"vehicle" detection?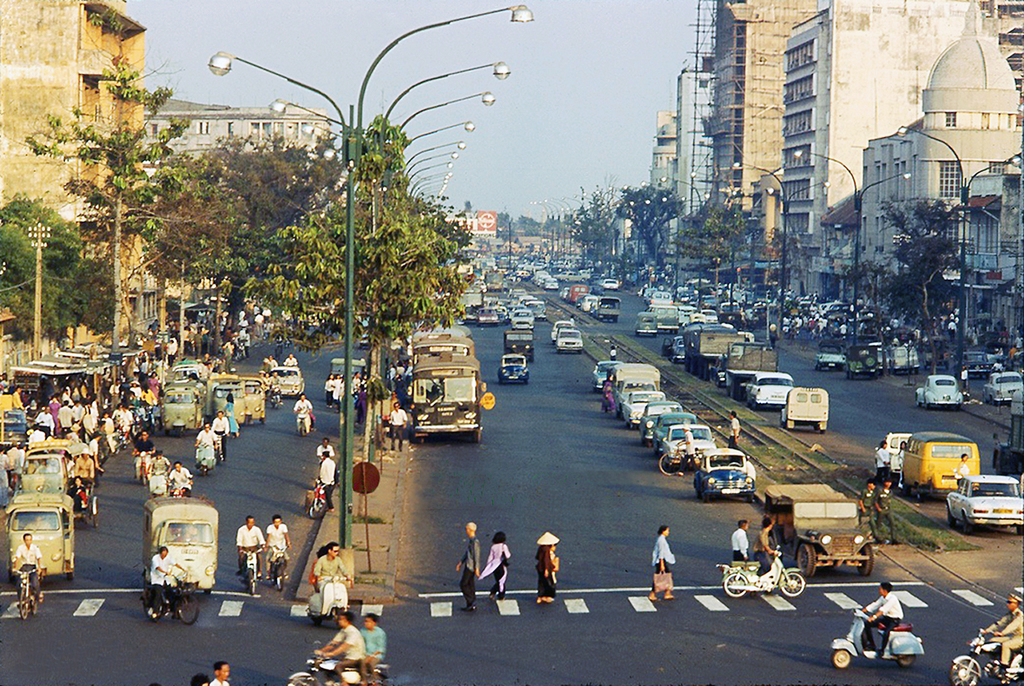
box=[19, 437, 72, 496]
